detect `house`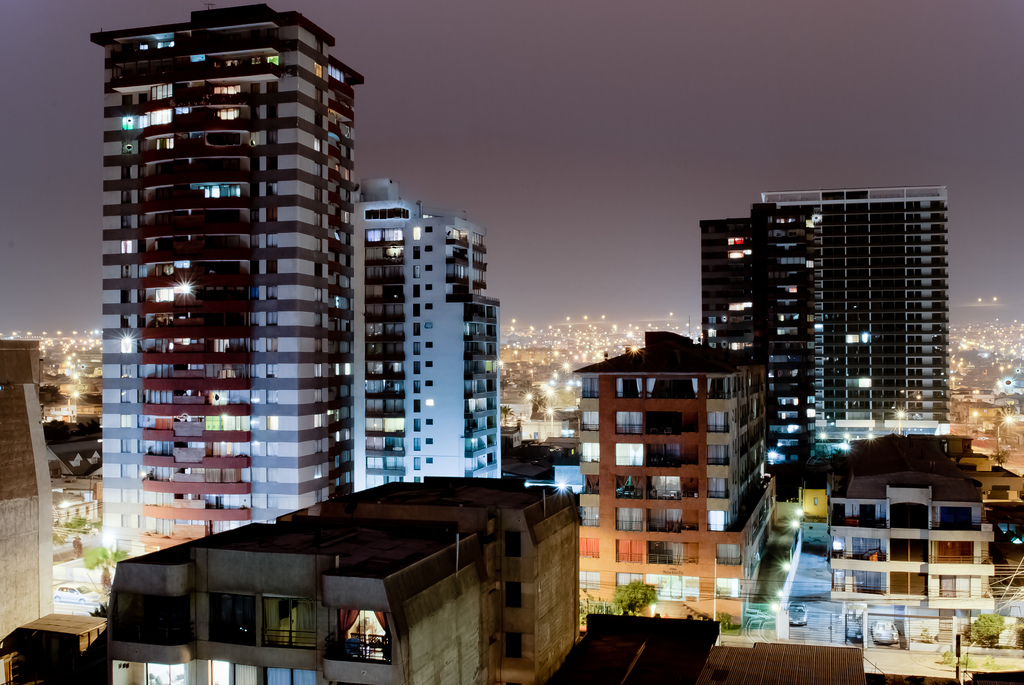
700 185 945 501
